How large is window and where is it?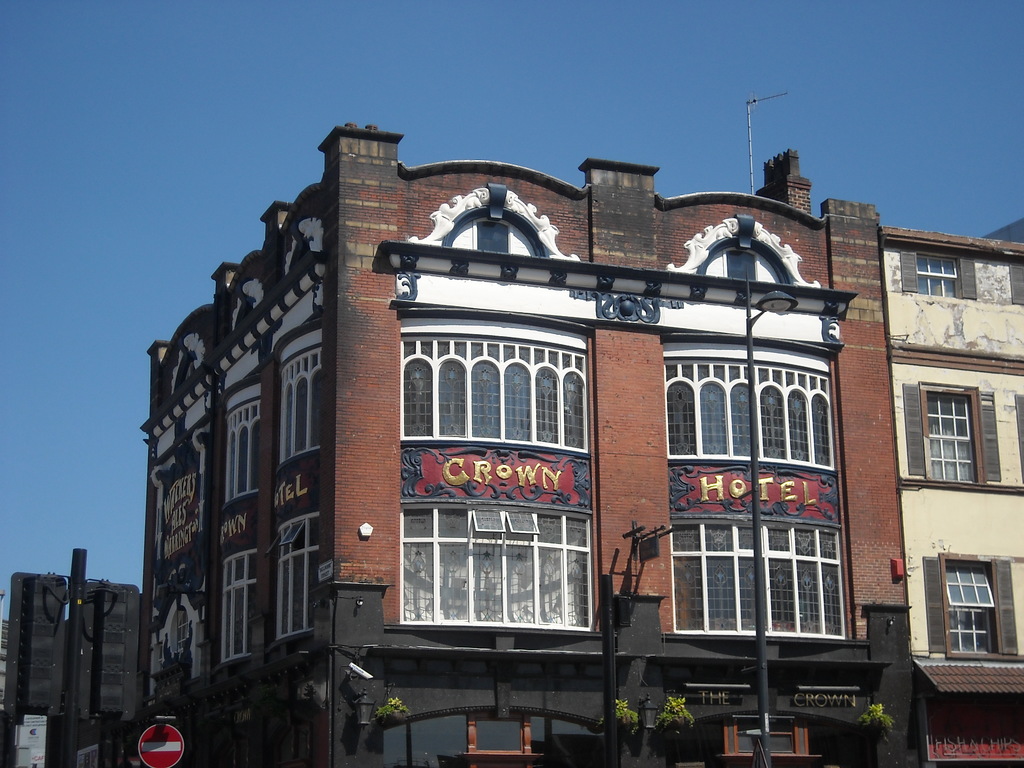
Bounding box: l=925, t=394, r=975, b=480.
